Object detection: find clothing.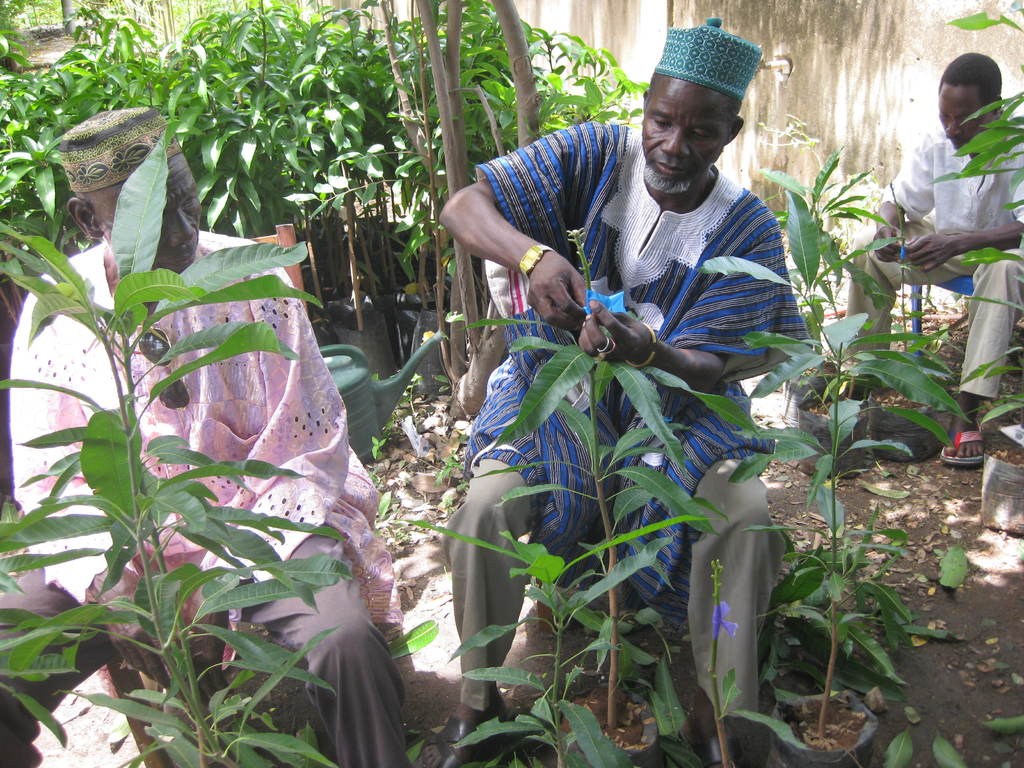
[12, 233, 378, 628].
